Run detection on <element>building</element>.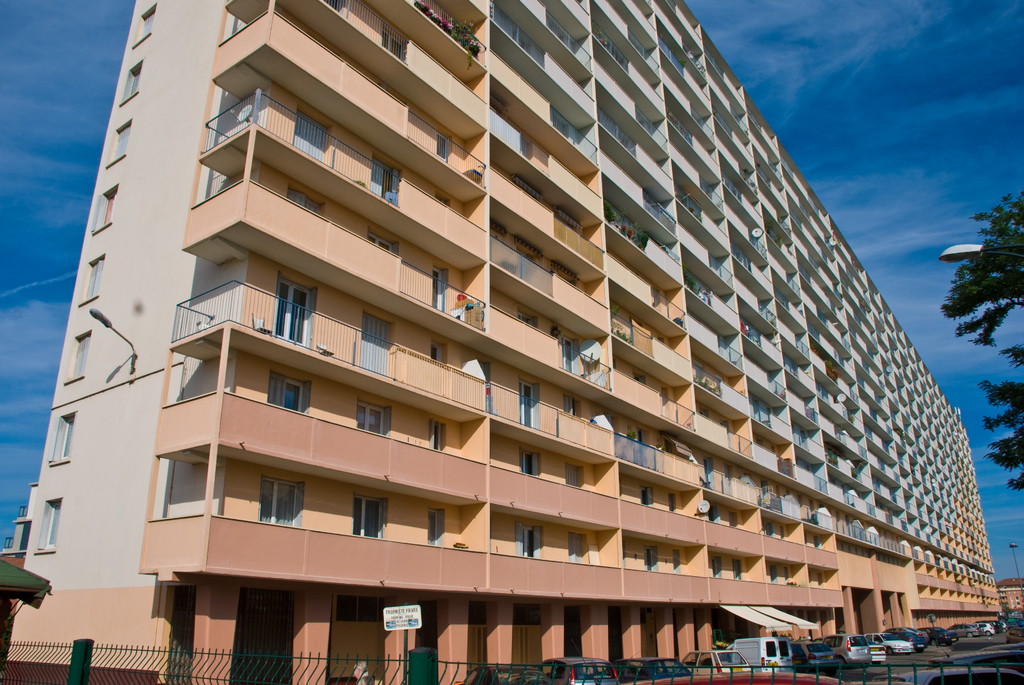
Result: bbox=[6, 0, 1005, 684].
